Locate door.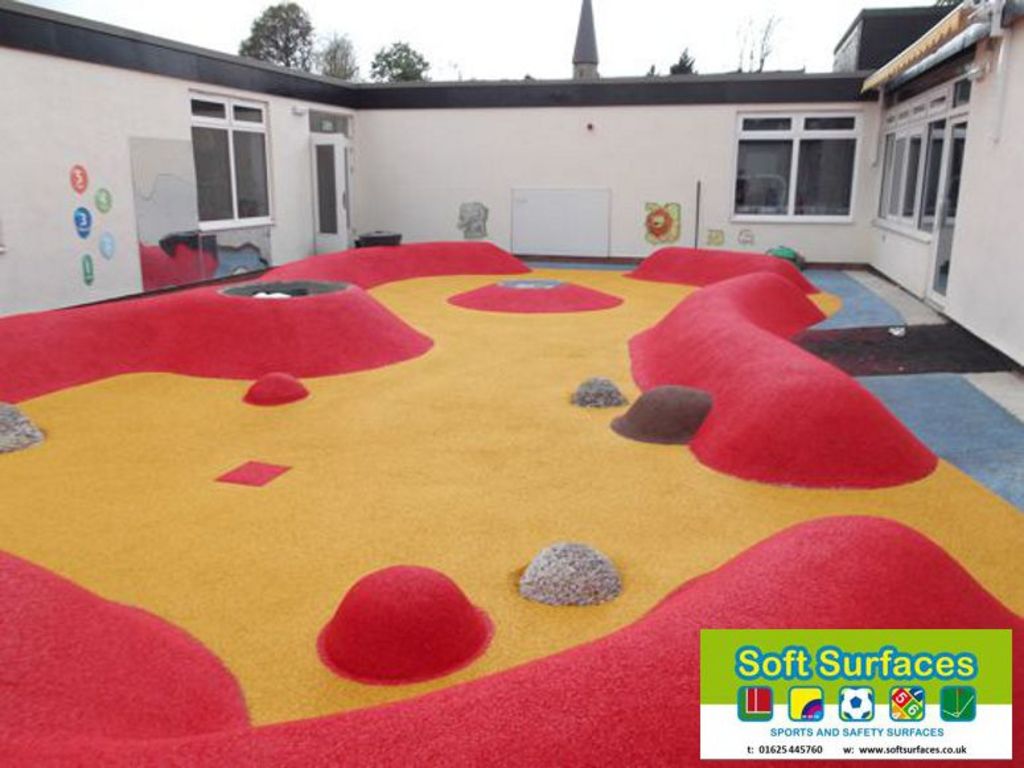
Bounding box: 924,115,969,308.
